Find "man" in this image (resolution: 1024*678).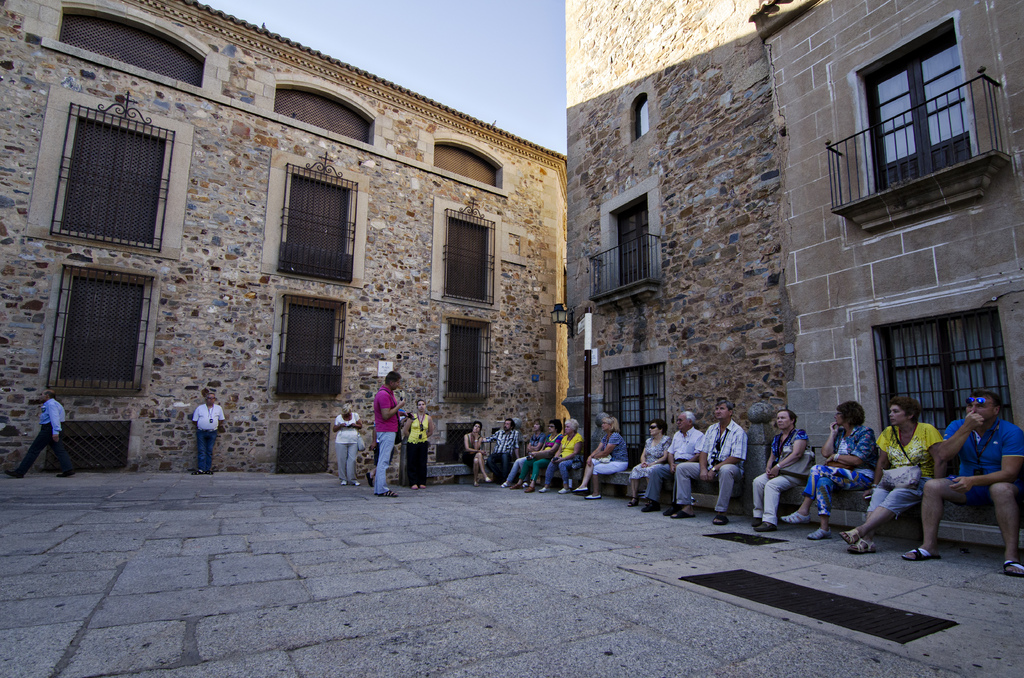
bbox=[190, 396, 221, 471].
